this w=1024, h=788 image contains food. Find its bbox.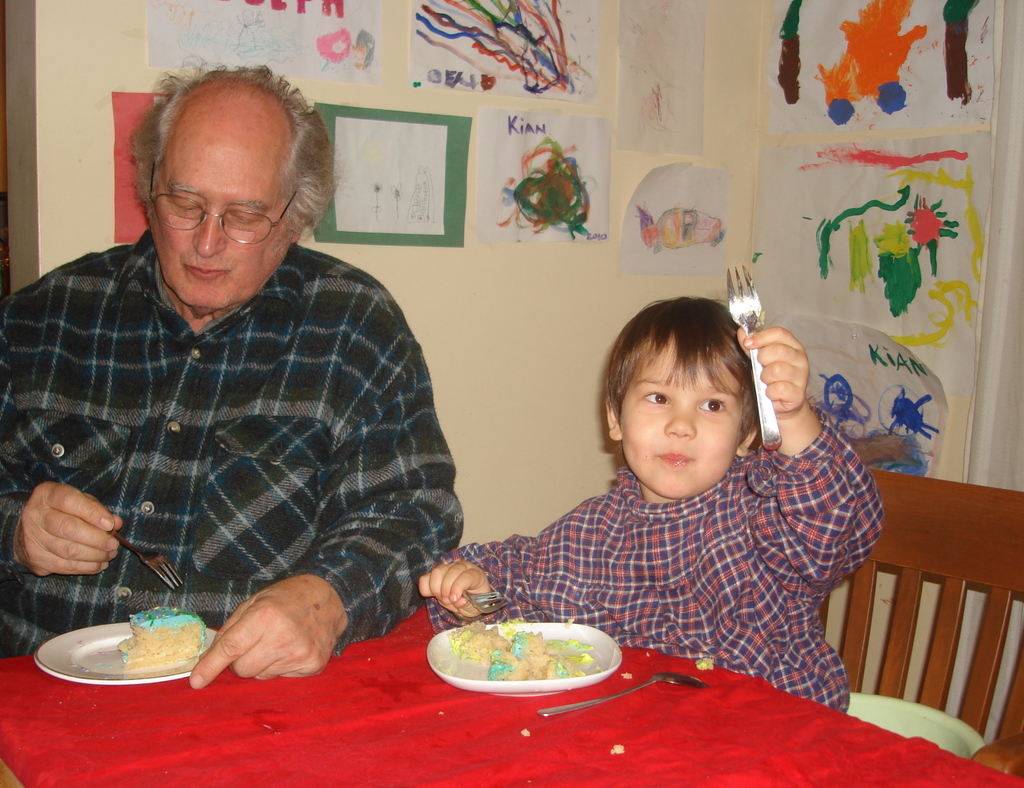
[519, 729, 532, 737].
